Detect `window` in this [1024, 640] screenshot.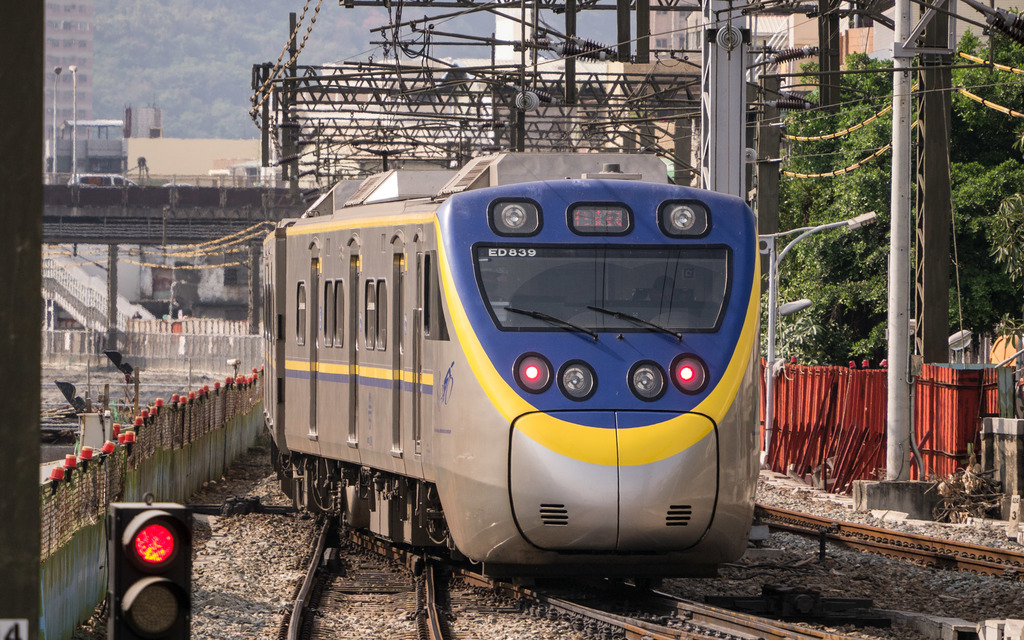
Detection: [left=374, top=279, right=384, bottom=348].
